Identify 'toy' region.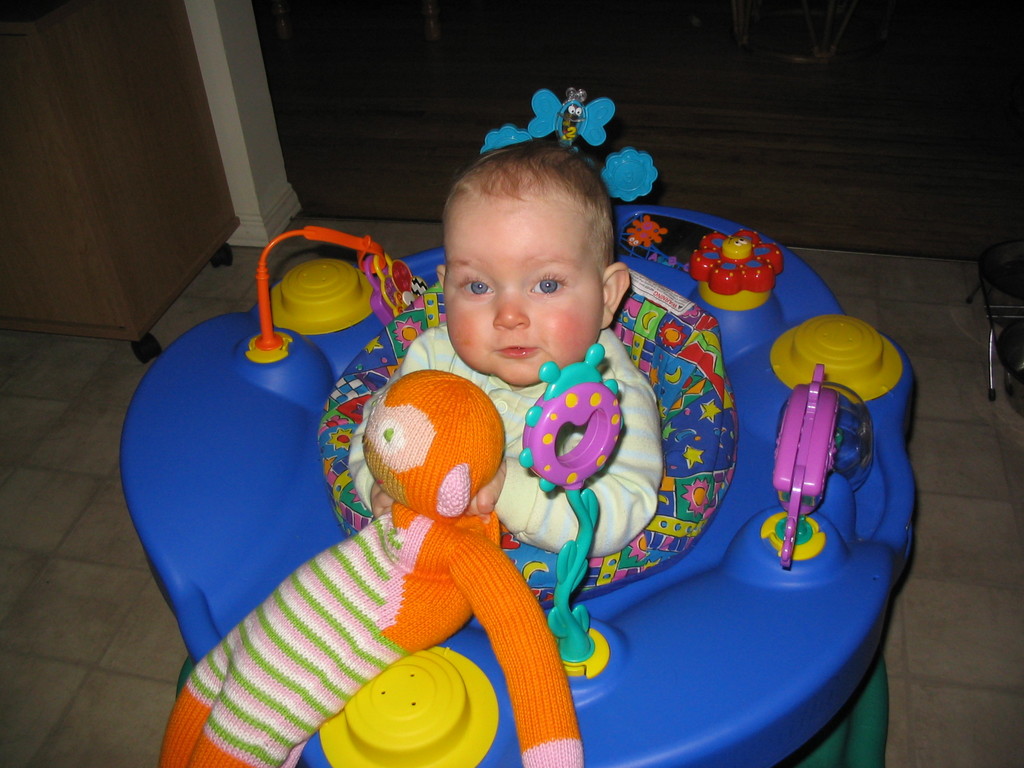
Region: Rect(248, 216, 417, 356).
